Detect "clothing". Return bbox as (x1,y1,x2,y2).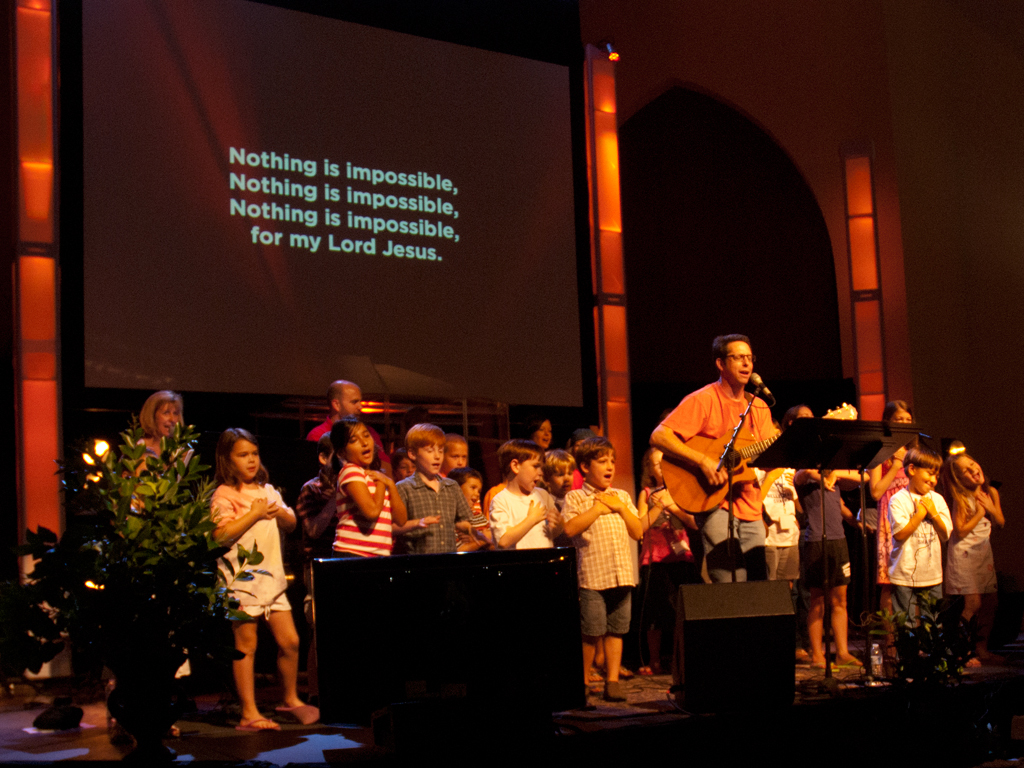
(395,470,454,591).
